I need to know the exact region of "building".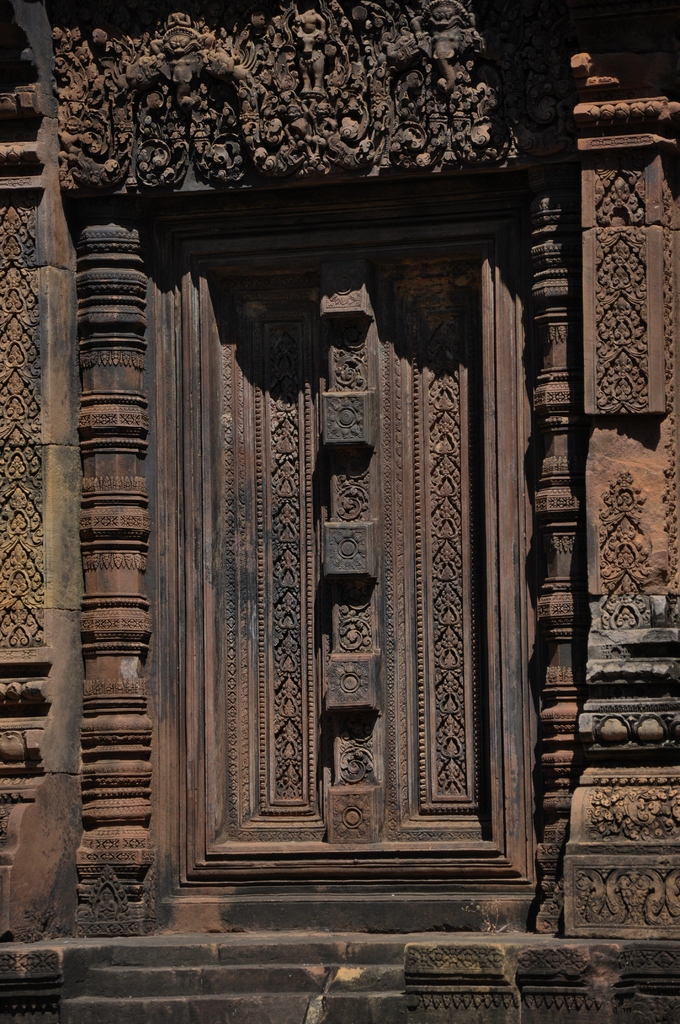
Region: 1, 0, 679, 1023.
